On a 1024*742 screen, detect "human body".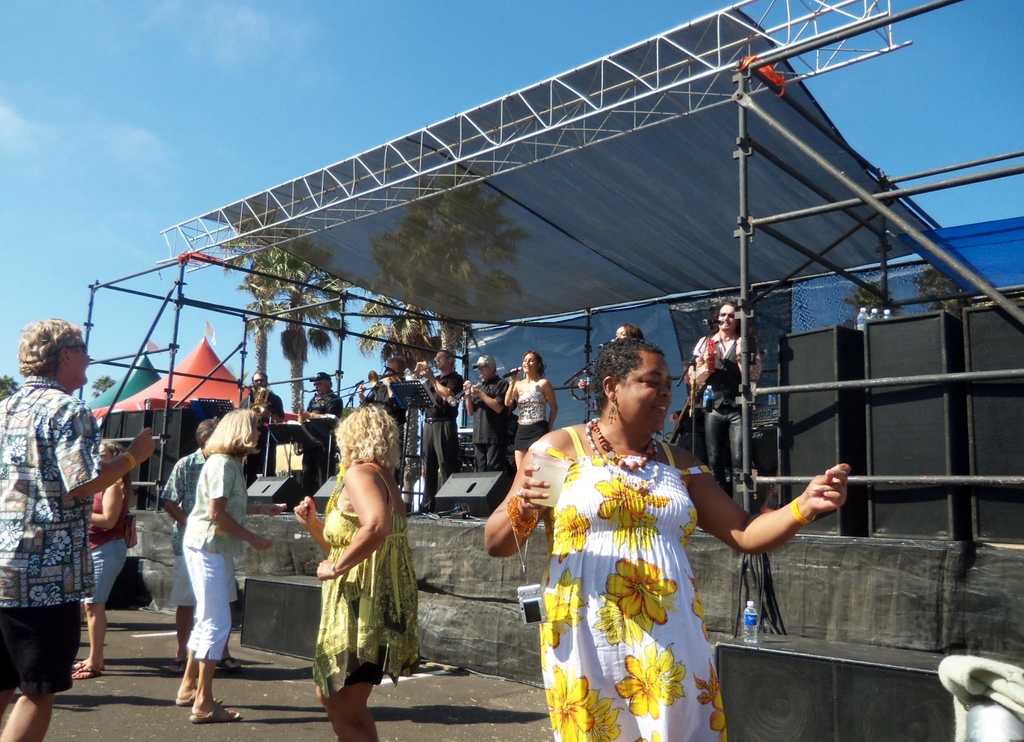
region(356, 379, 405, 479).
